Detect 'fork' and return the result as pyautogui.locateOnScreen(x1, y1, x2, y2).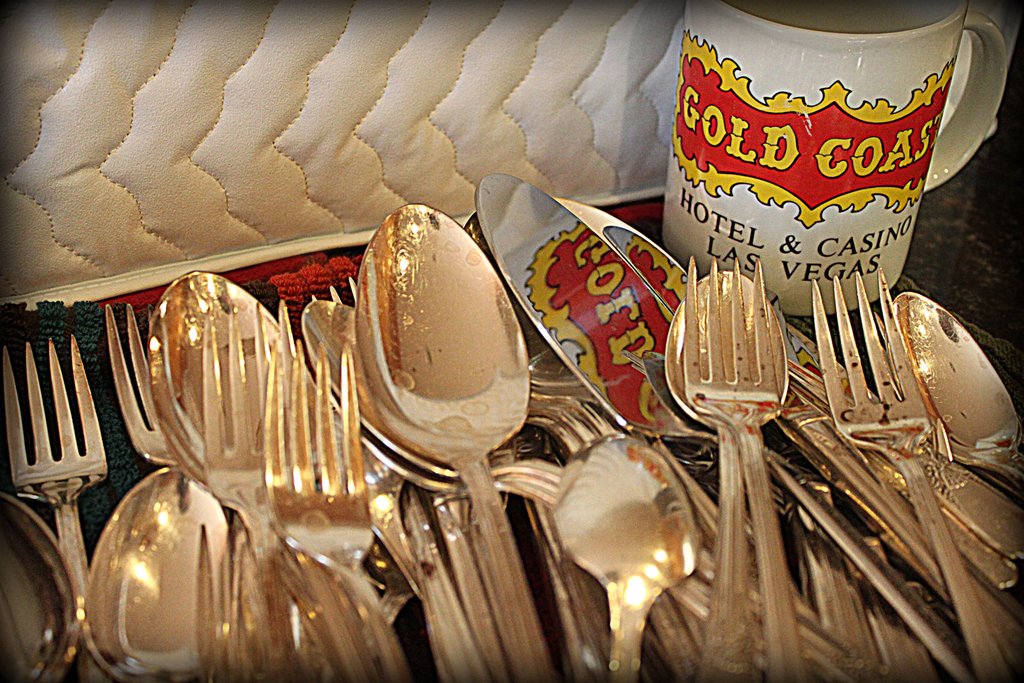
pyautogui.locateOnScreen(260, 339, 413, 682).
